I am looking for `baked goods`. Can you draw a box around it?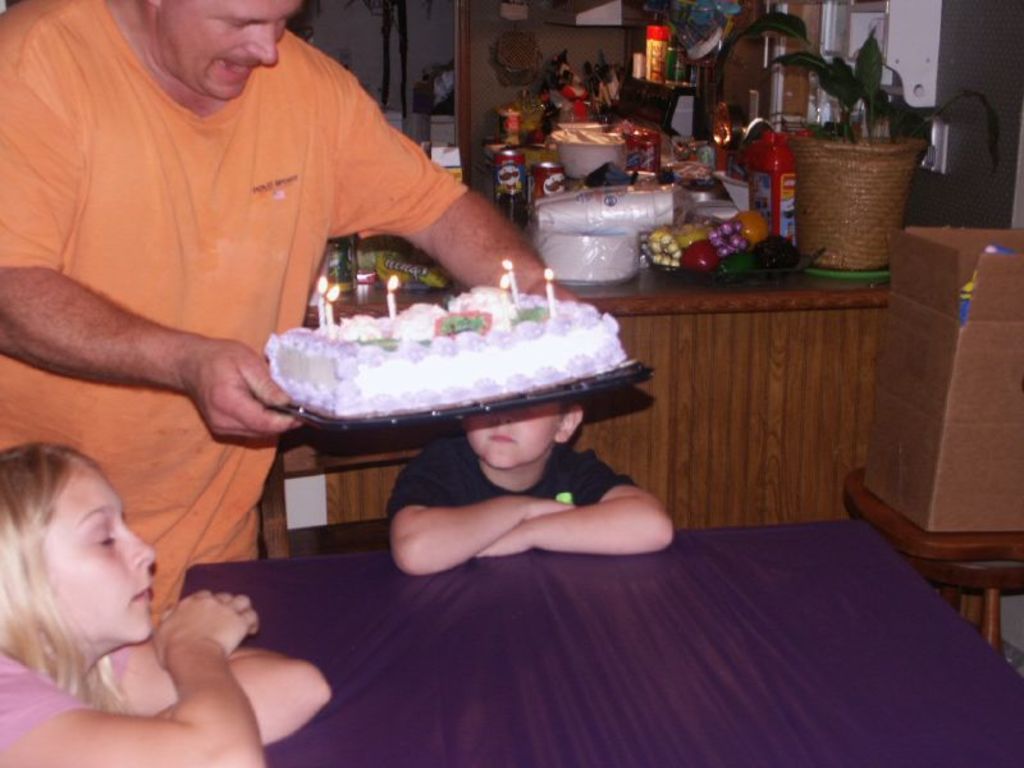
Sure, the bounding box is [left=271, top=275, right=652, bottom=448].
